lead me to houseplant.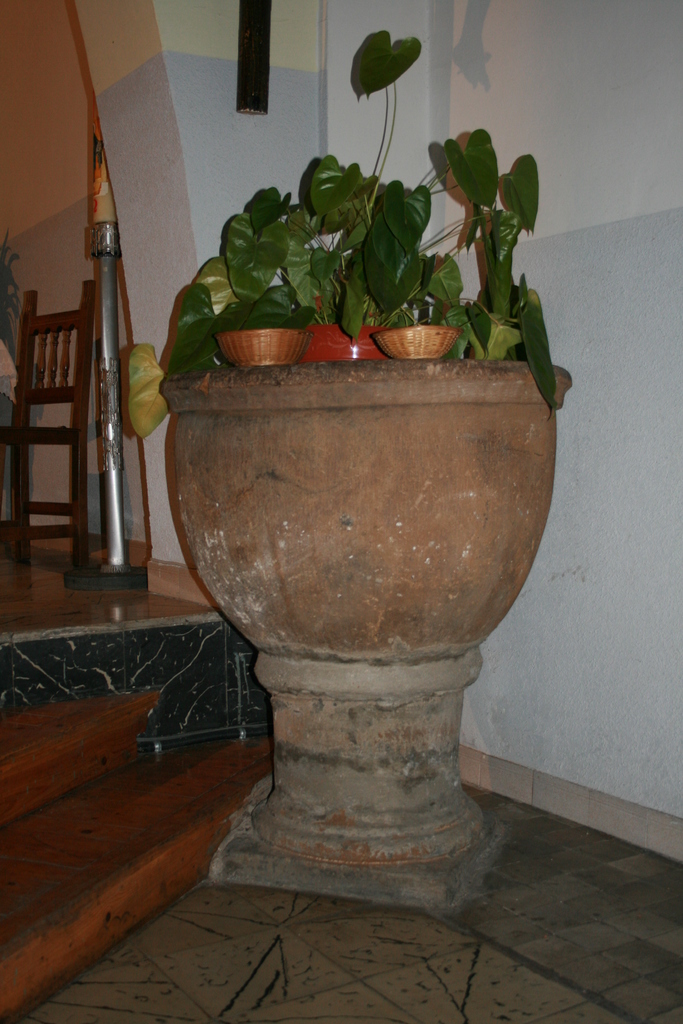
Lead to [x1=131, y1=12, x2=595, y2=900].
